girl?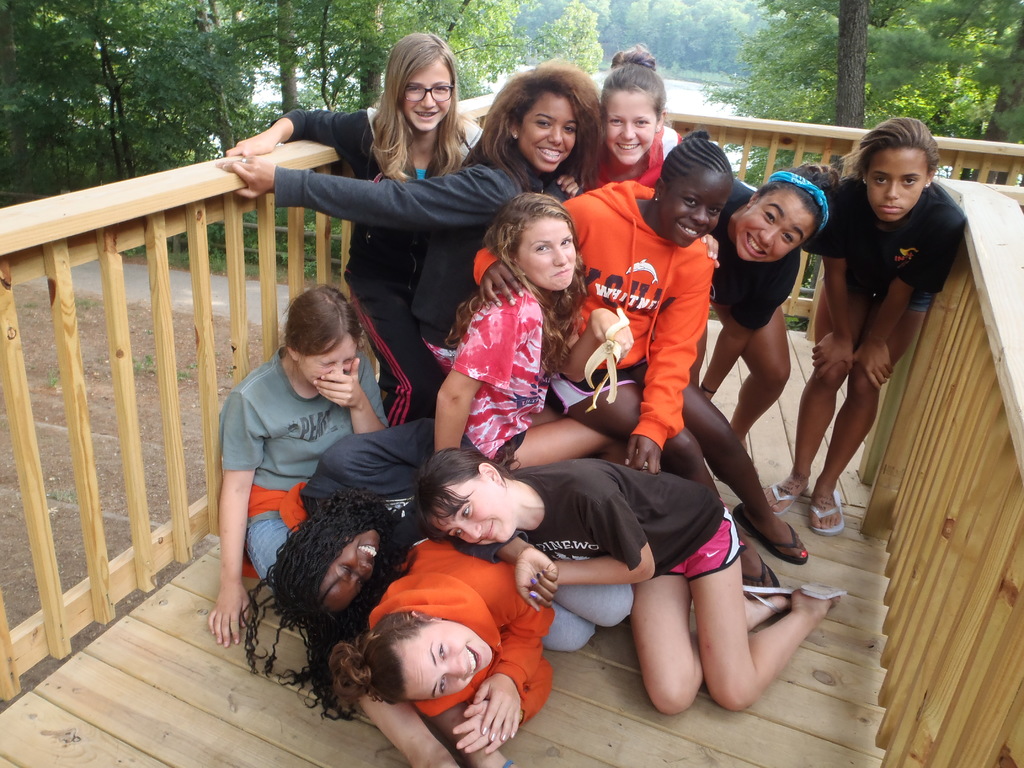
(left=325, top=522, right=641, bottom=759)
